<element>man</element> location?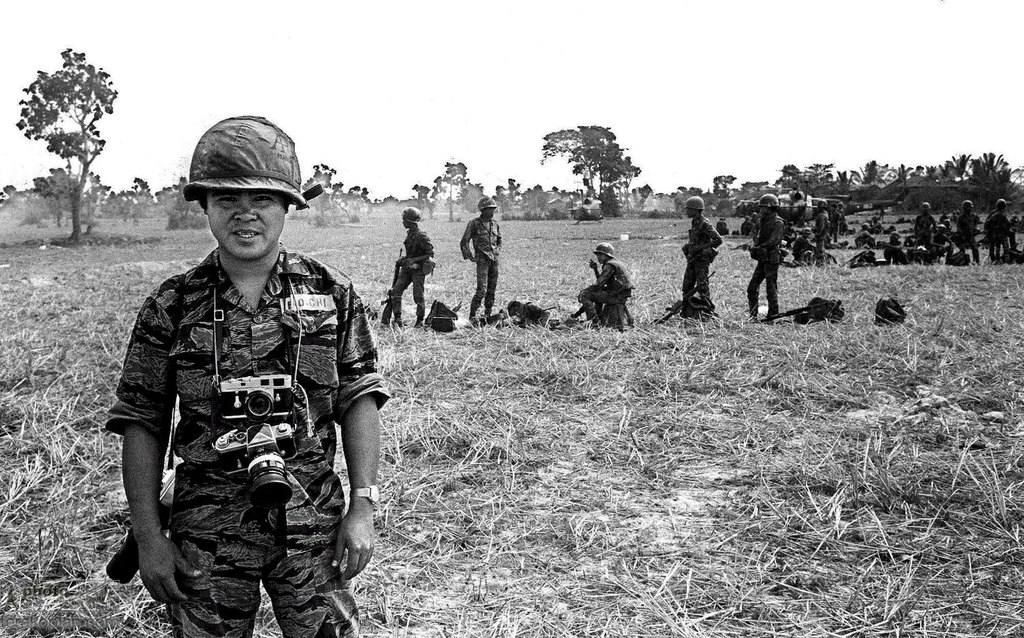
BBox(393, 203, 438, 334)
